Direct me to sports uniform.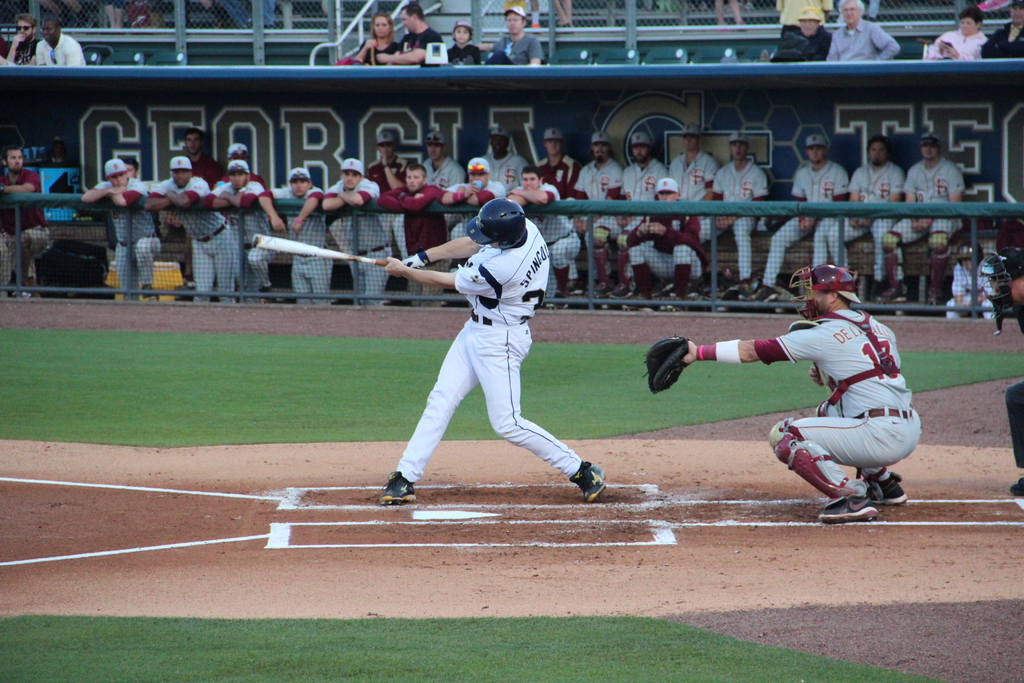
Direction: <box>764,128,847,292</box>.
